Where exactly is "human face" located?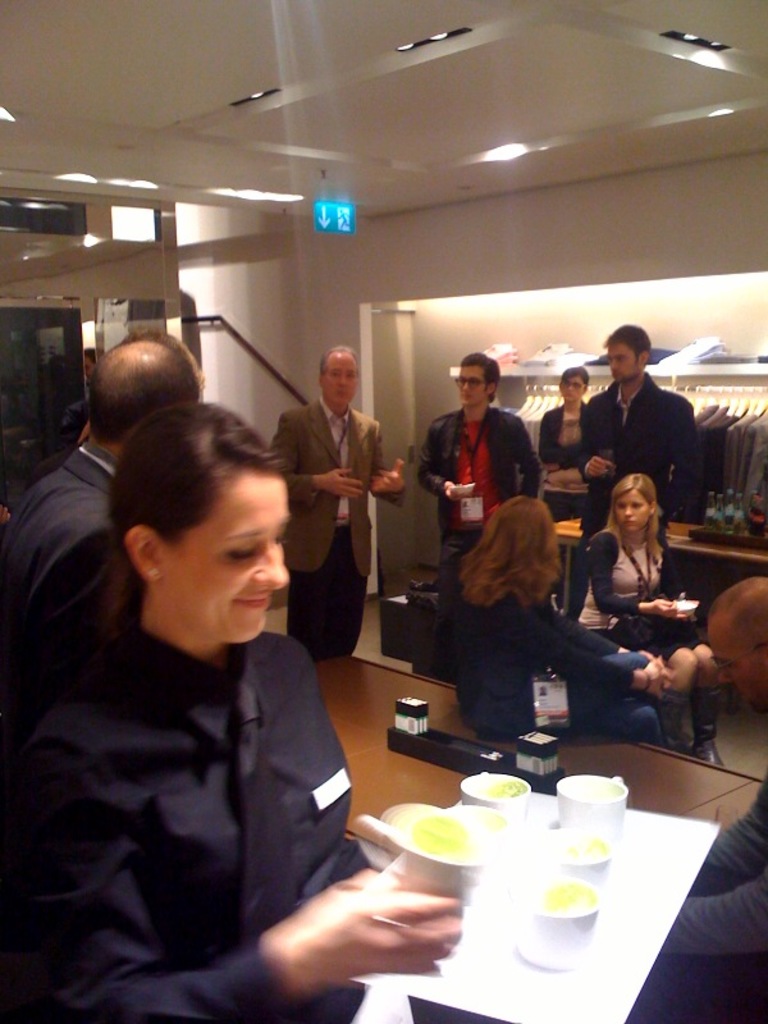
Its bounding box is [left=607, top=340, right=635, bottom=383].
